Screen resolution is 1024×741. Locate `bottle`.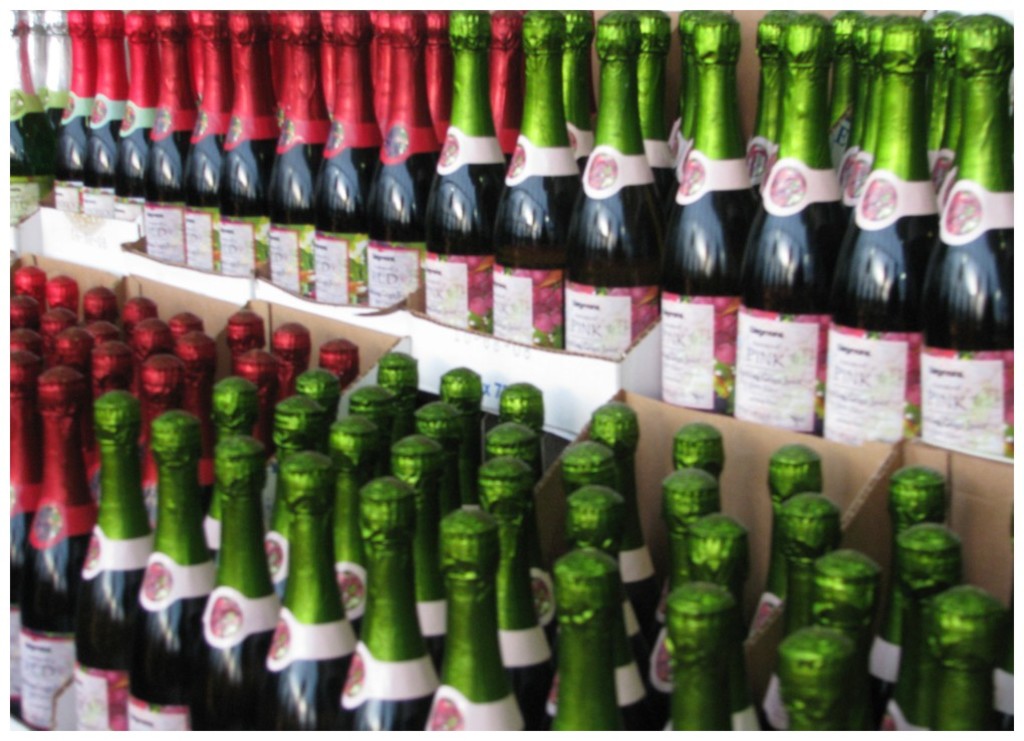
bbox=(666, 581, 728, 734).
